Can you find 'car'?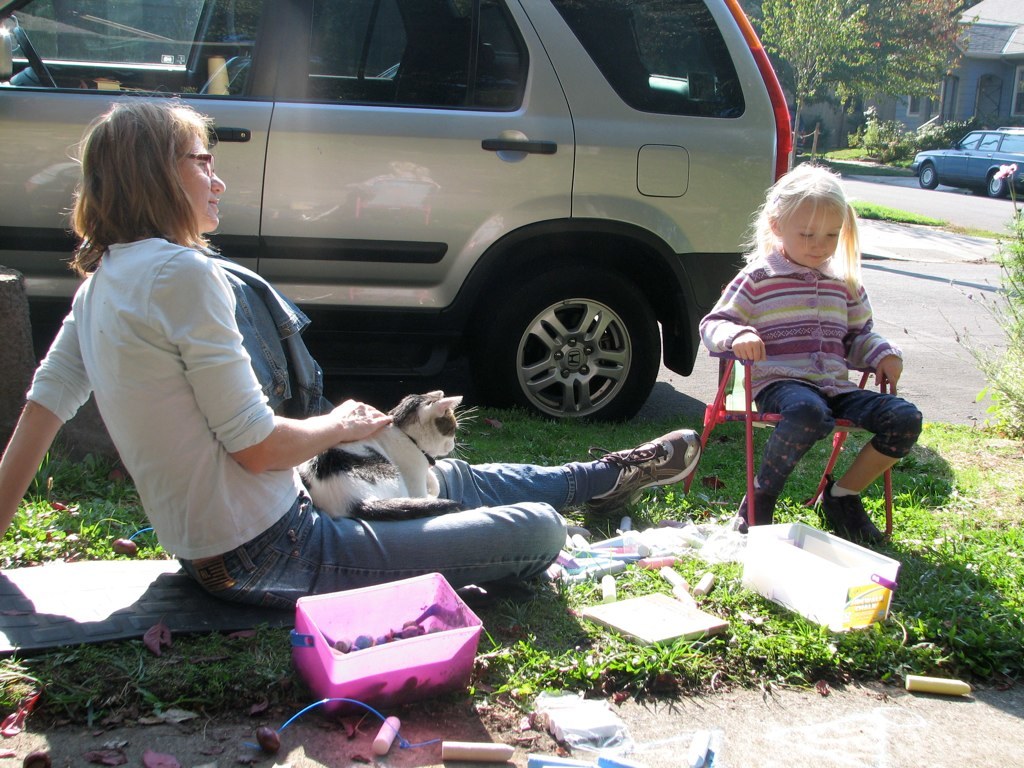
Yes, bounding box: 0/0/795/430.
